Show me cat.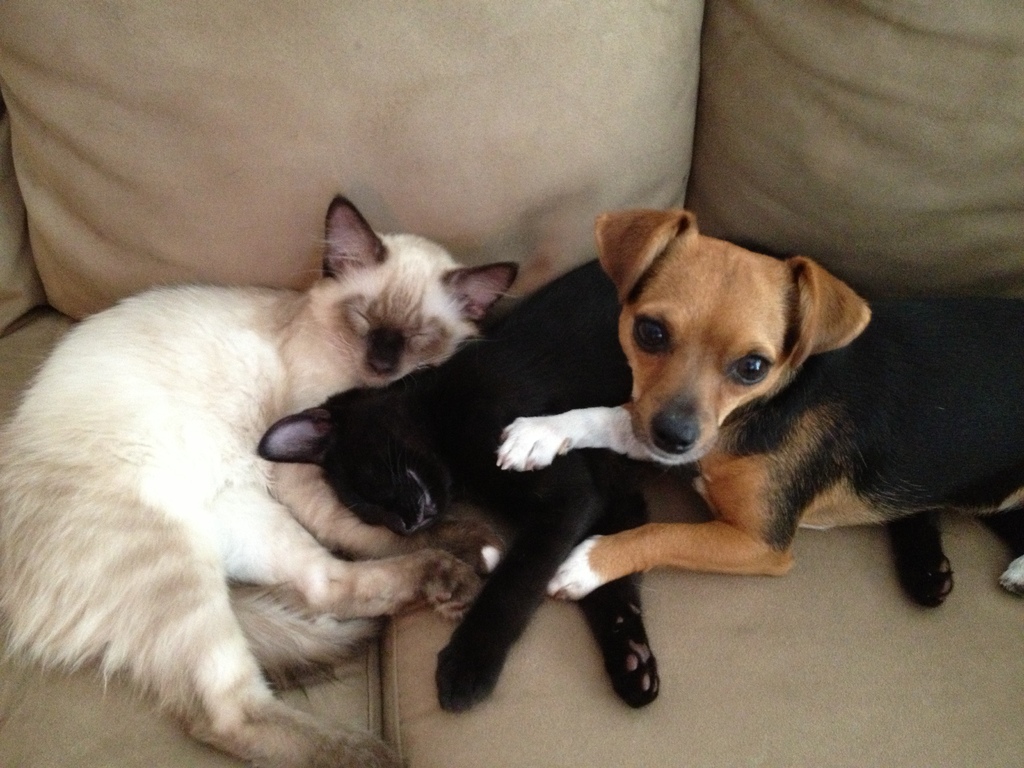
cat is here: [left=0, top=192, right=525, bottom=767].
